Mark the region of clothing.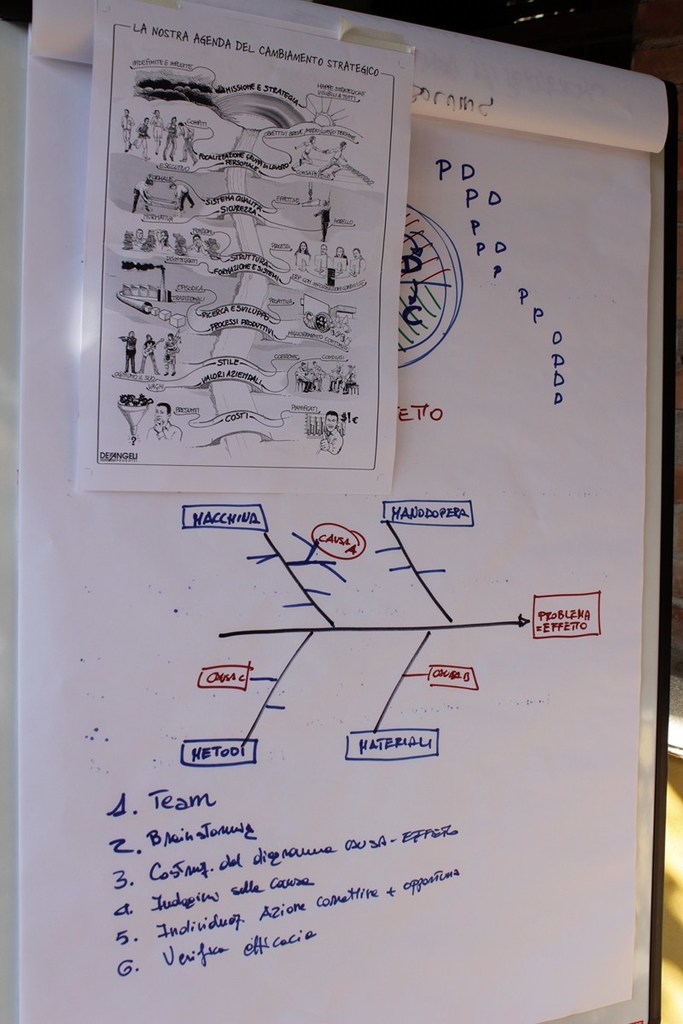
Region: 321/424/344/456.
